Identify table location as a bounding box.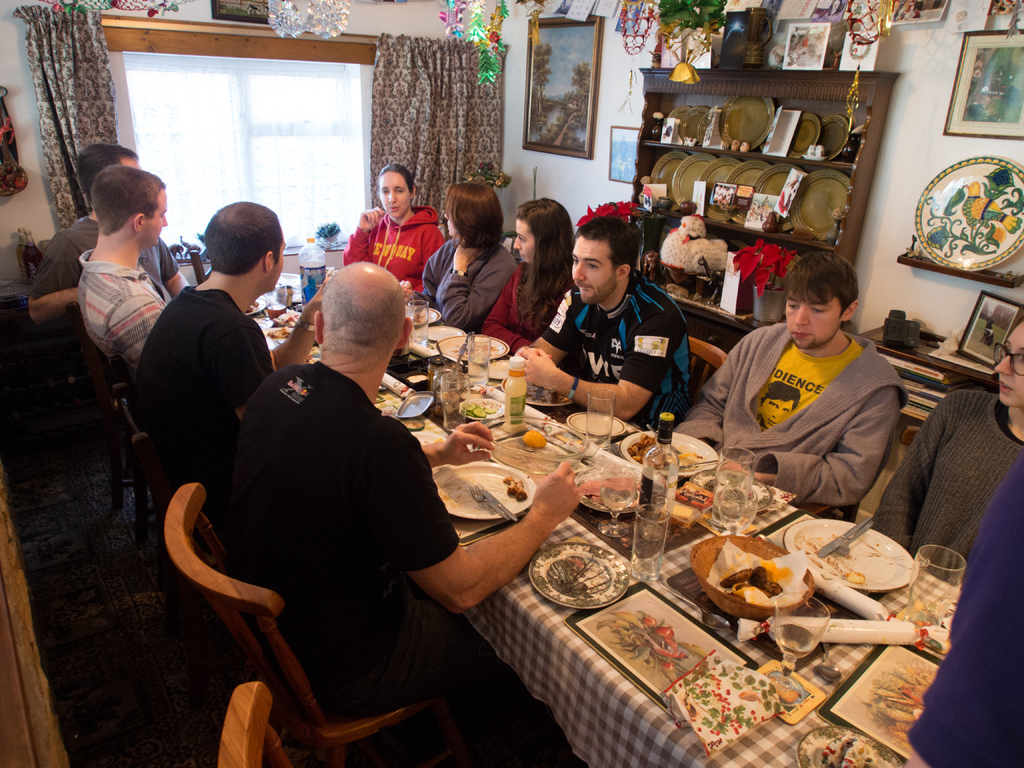
(114, 323, 863, 761).
